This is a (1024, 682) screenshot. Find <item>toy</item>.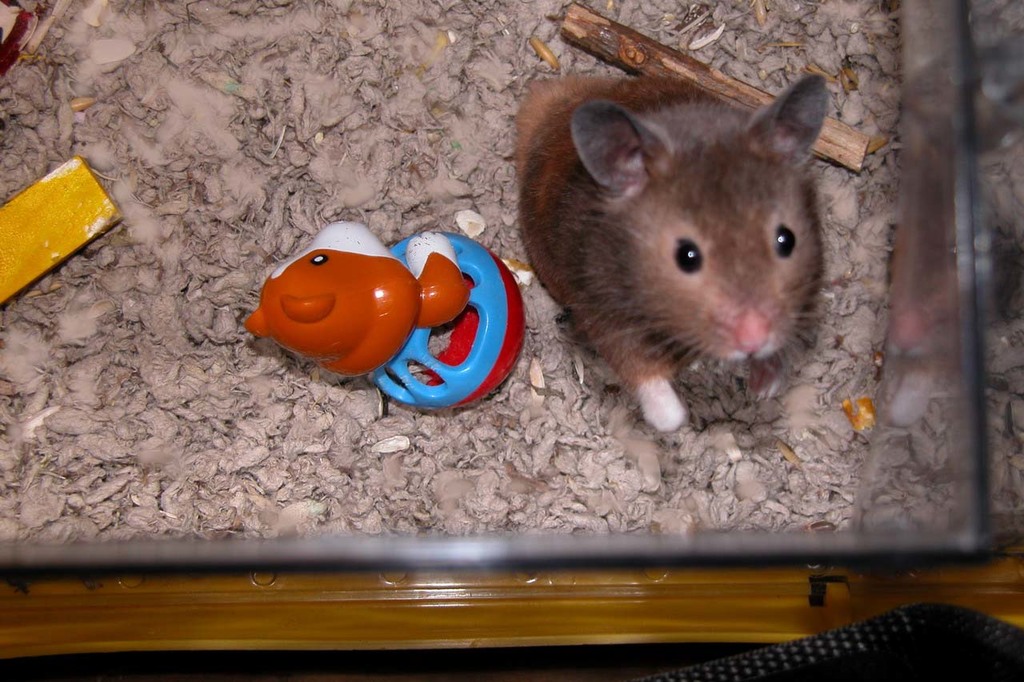
Bounding box: (left=246, top=216, right=529, bottom=415).
